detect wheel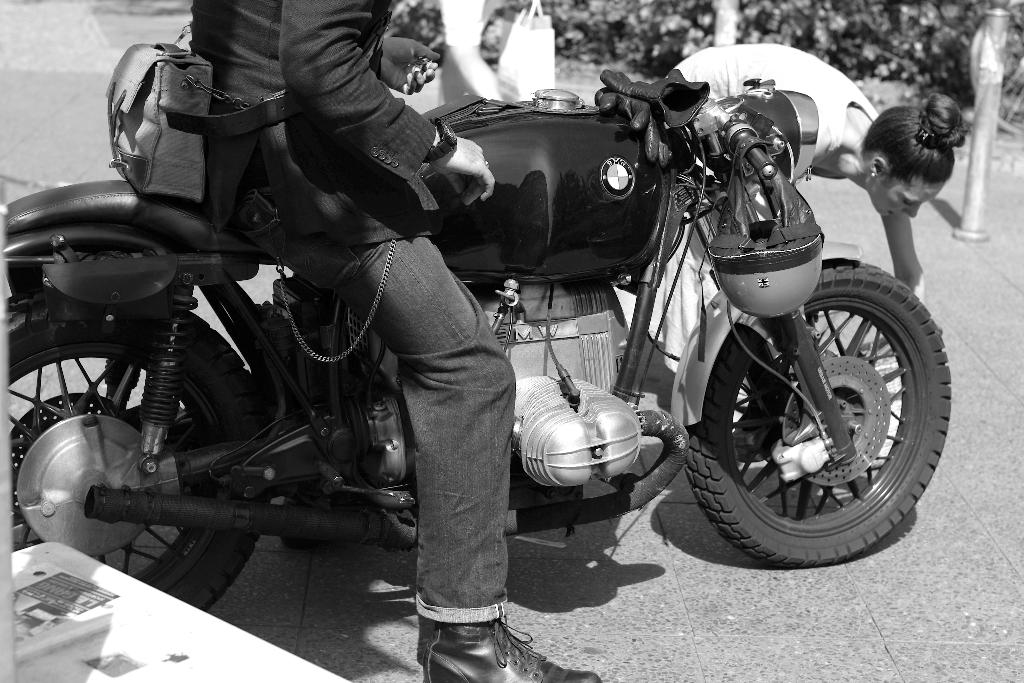
(left=0, top=292, right=276, bottom=602)
